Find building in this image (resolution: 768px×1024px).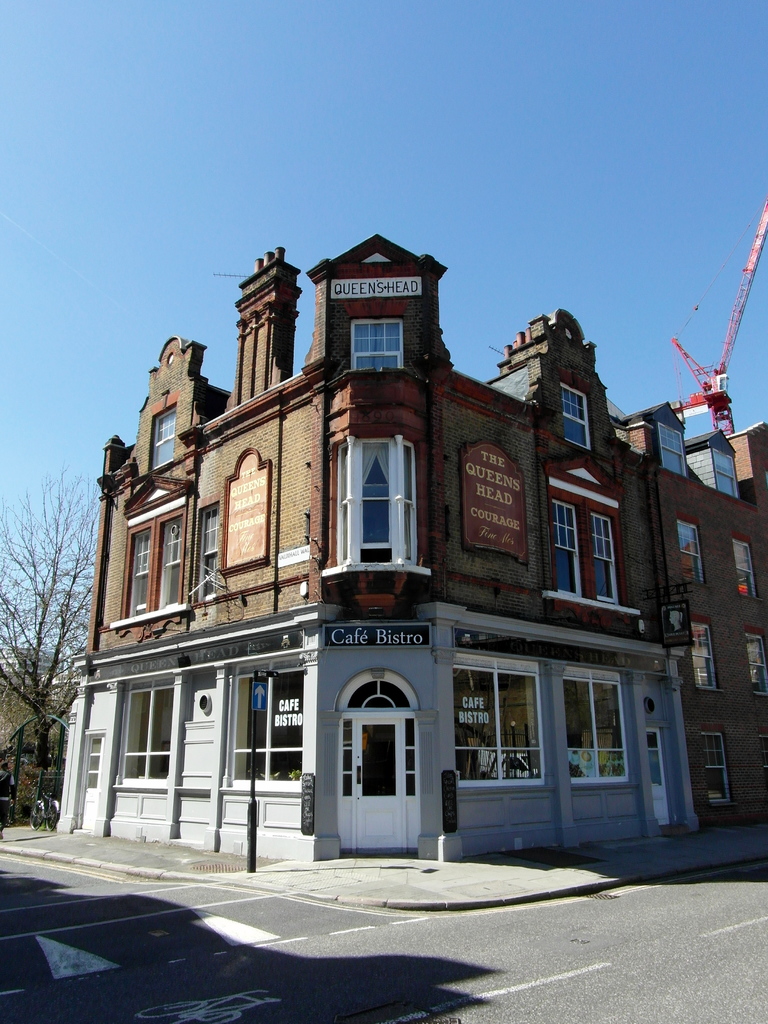
<bbox>0, 646, 60, 679</bbox>.
